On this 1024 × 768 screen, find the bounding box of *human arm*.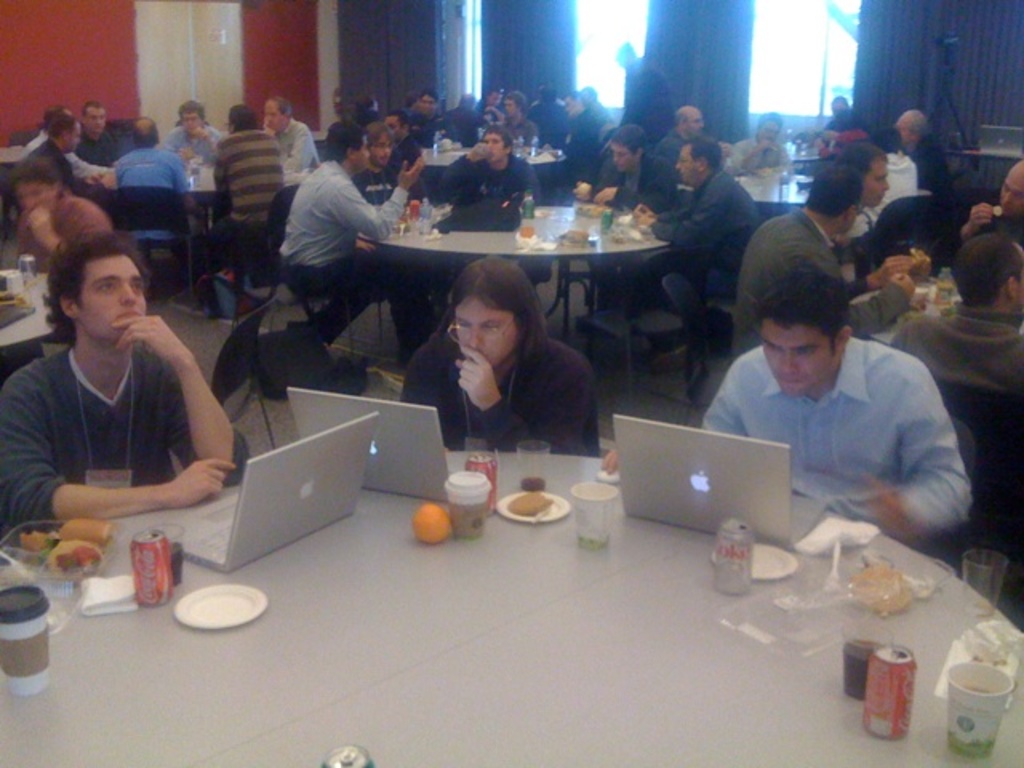
Bounding box: <region>26, 200, 117, 261</region>.
